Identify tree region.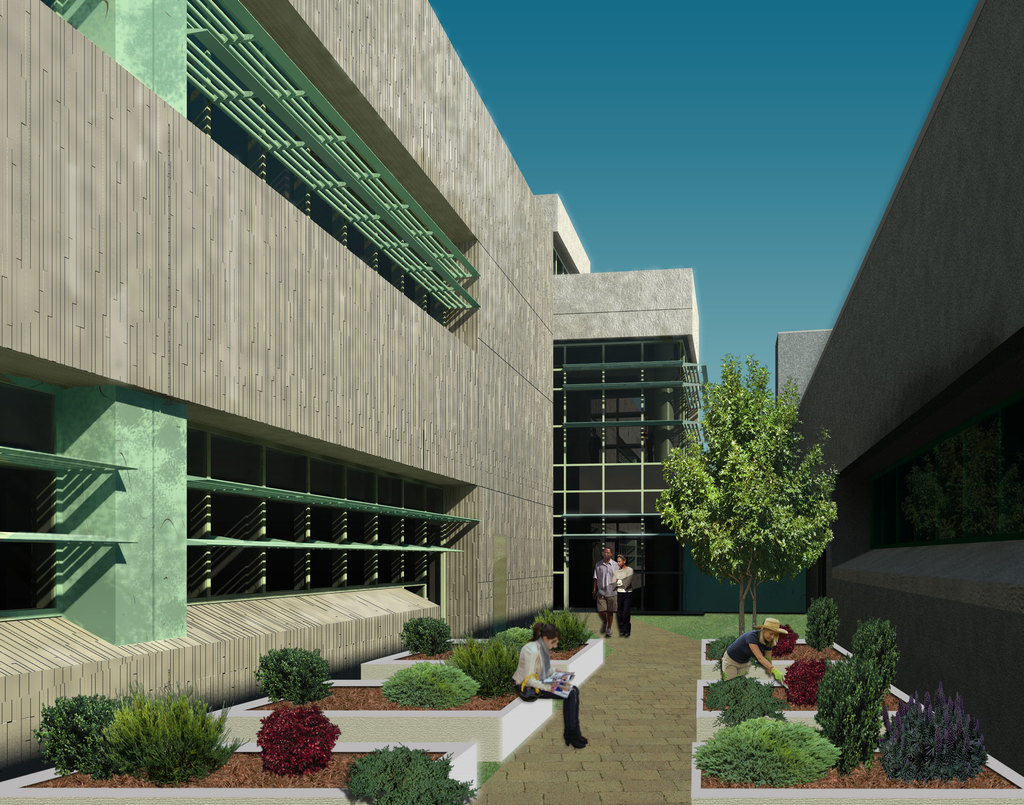
Region: bbox(660, 324, 828, 644).
